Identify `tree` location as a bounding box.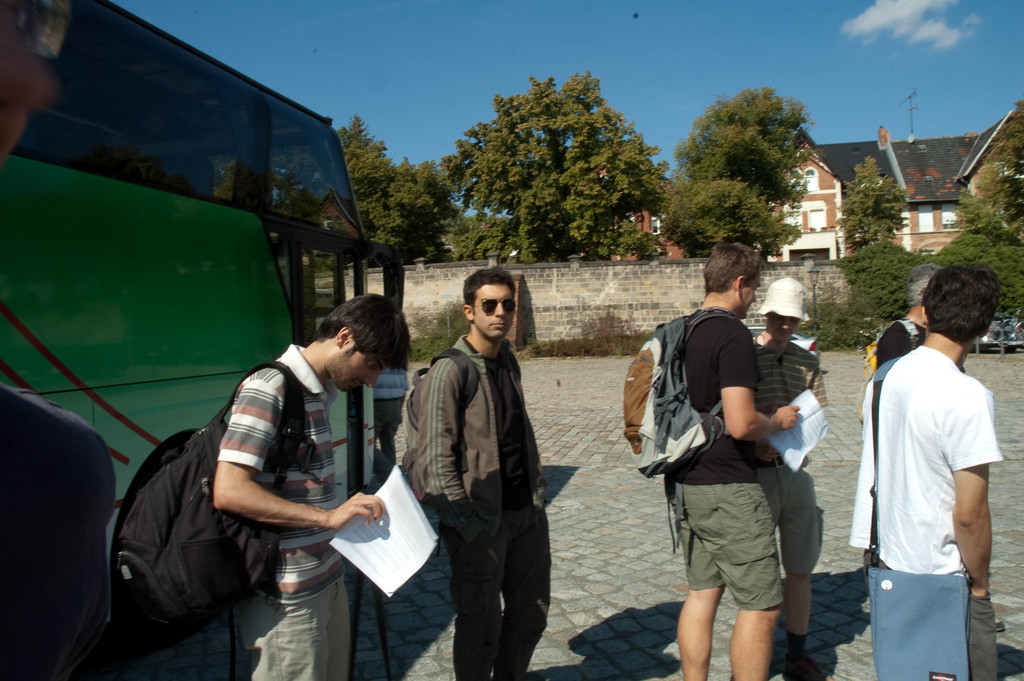
[956,184,1023,245].
